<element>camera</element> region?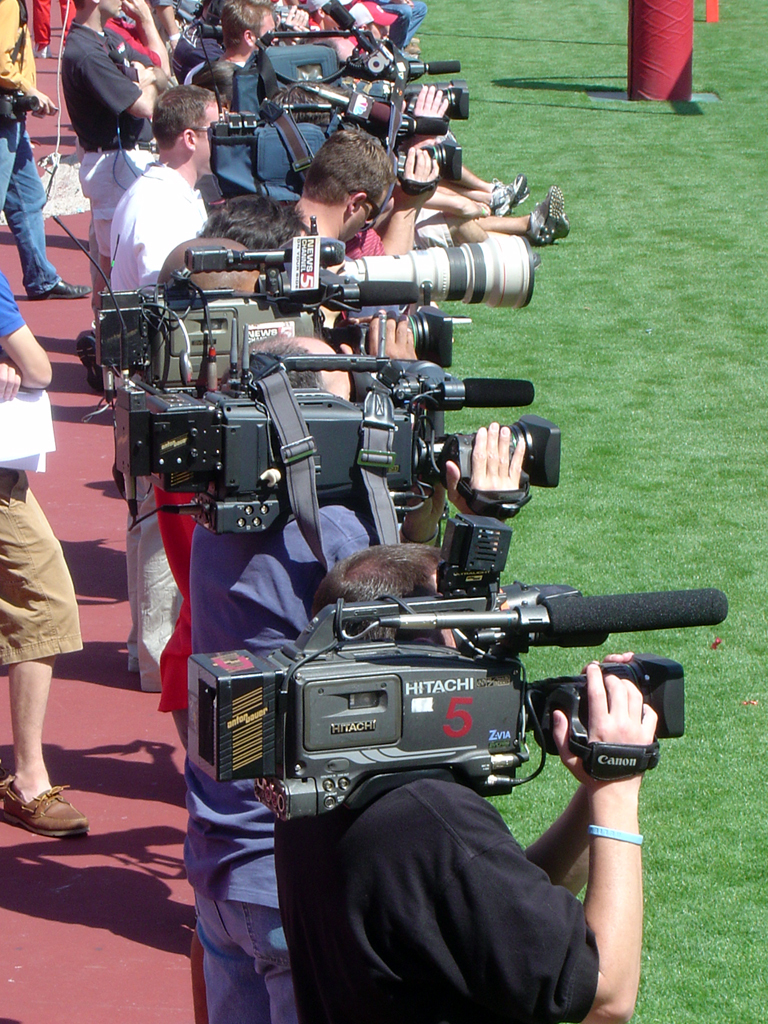
(left=74, top=232, right=536, bottom=404)
